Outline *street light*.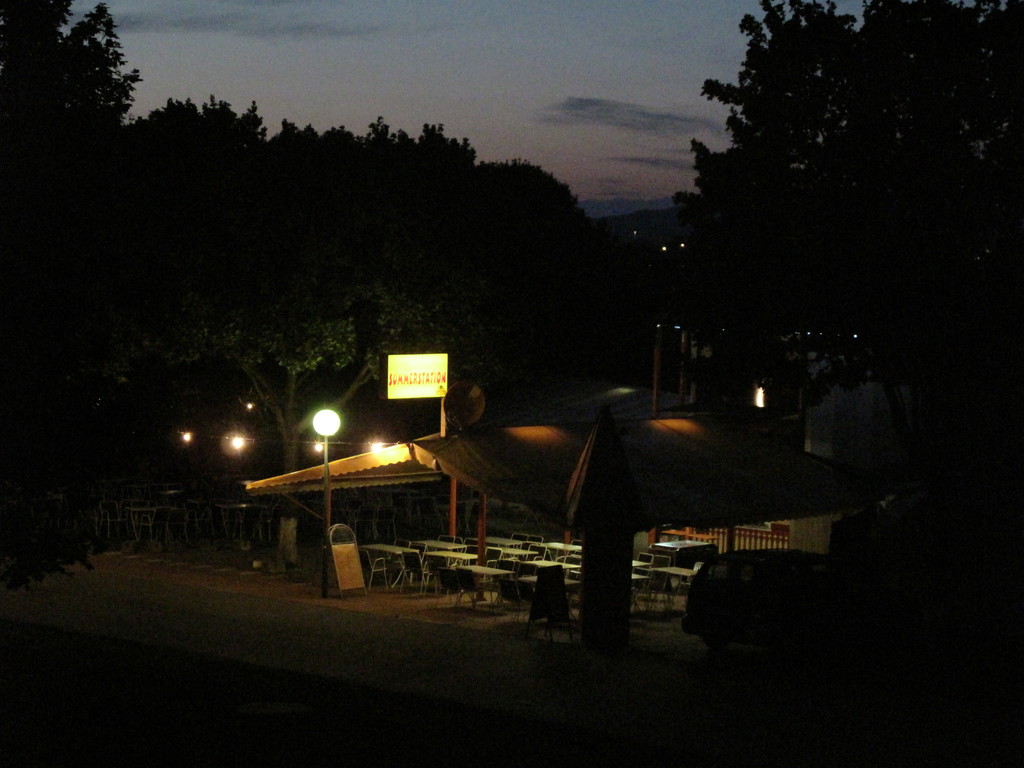
Outline: (left=314, top=401, right=330, bottom=571).
